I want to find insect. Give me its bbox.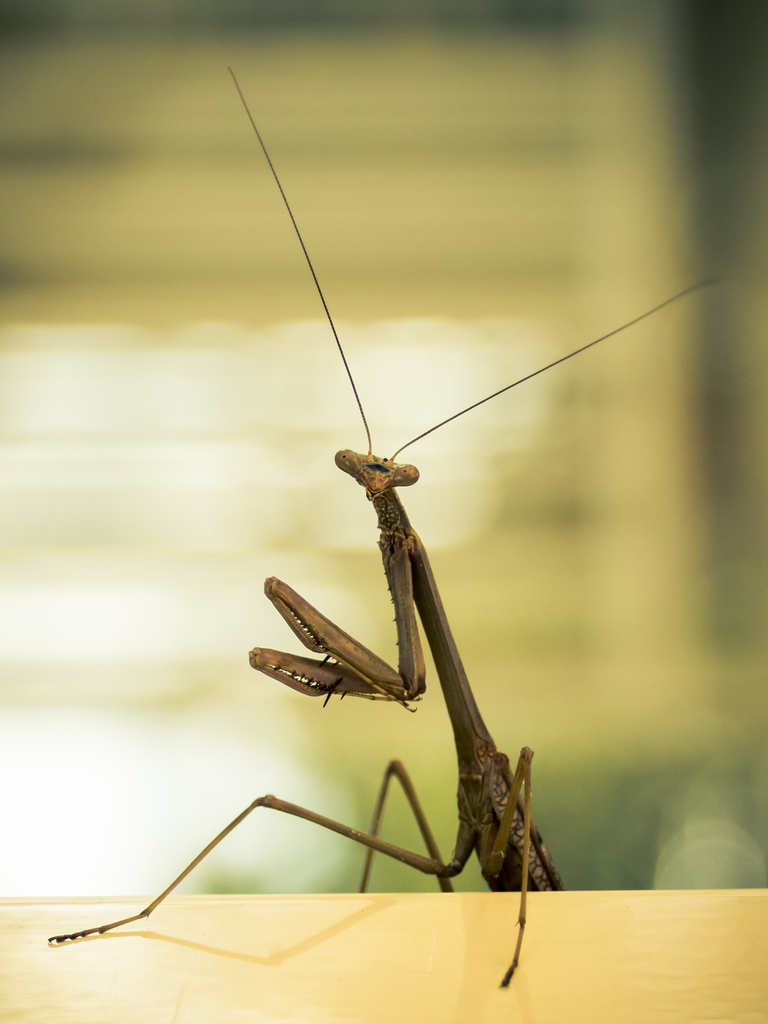
box(42, 67, 719, 987).
